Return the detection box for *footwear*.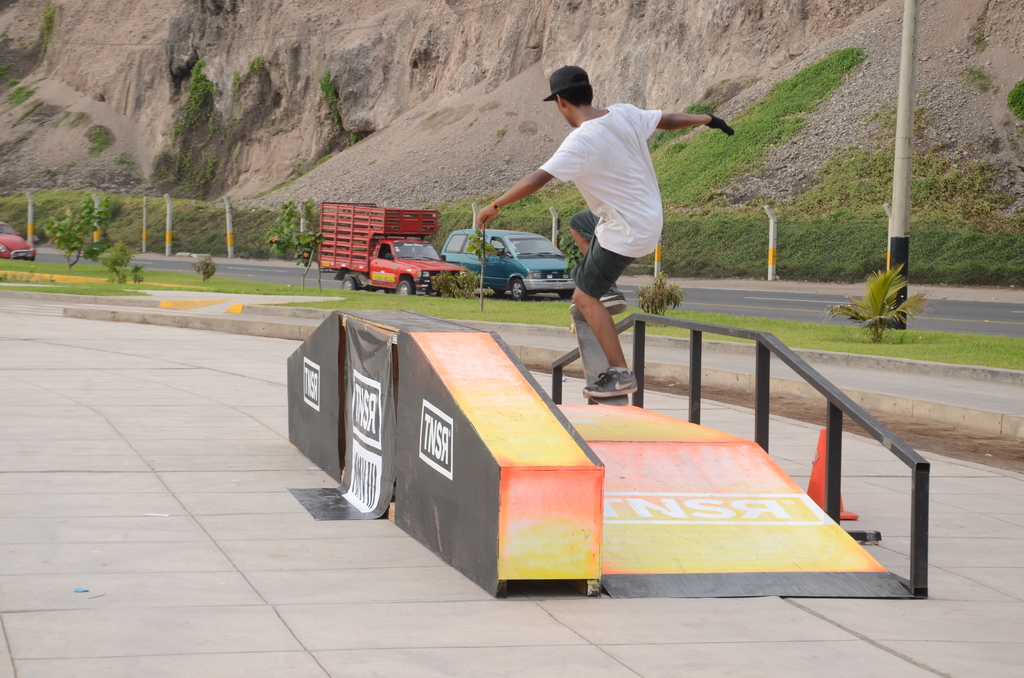
582,366,638,399.
